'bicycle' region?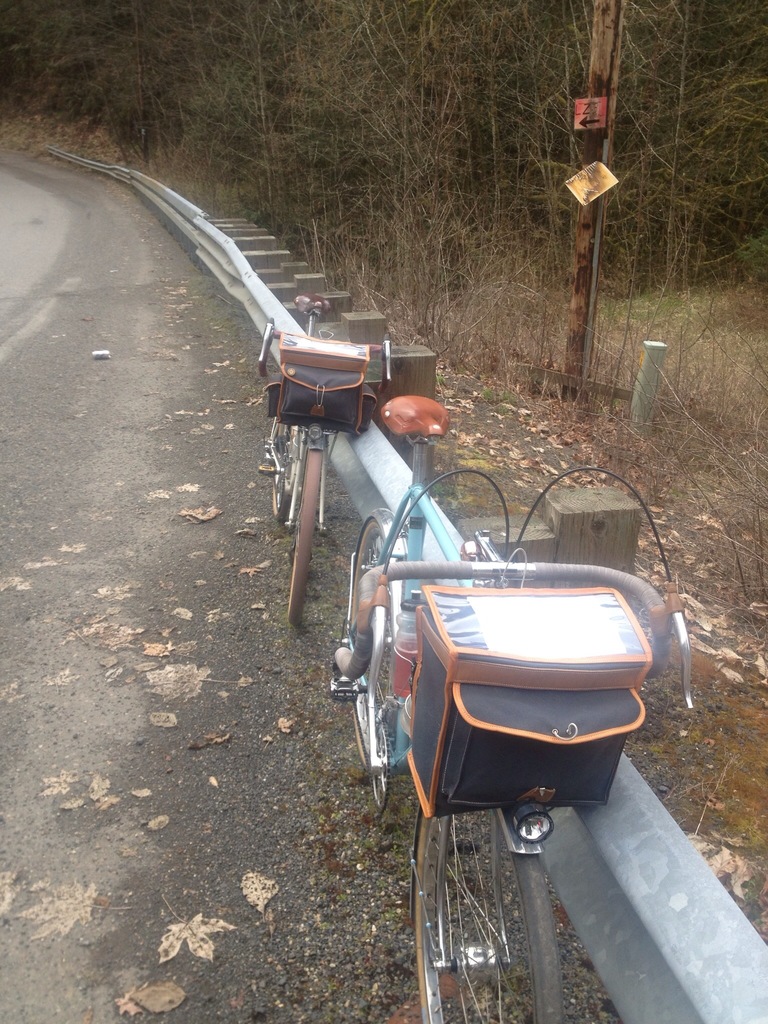
(left=255, top=292, right=391, bottom=631)
